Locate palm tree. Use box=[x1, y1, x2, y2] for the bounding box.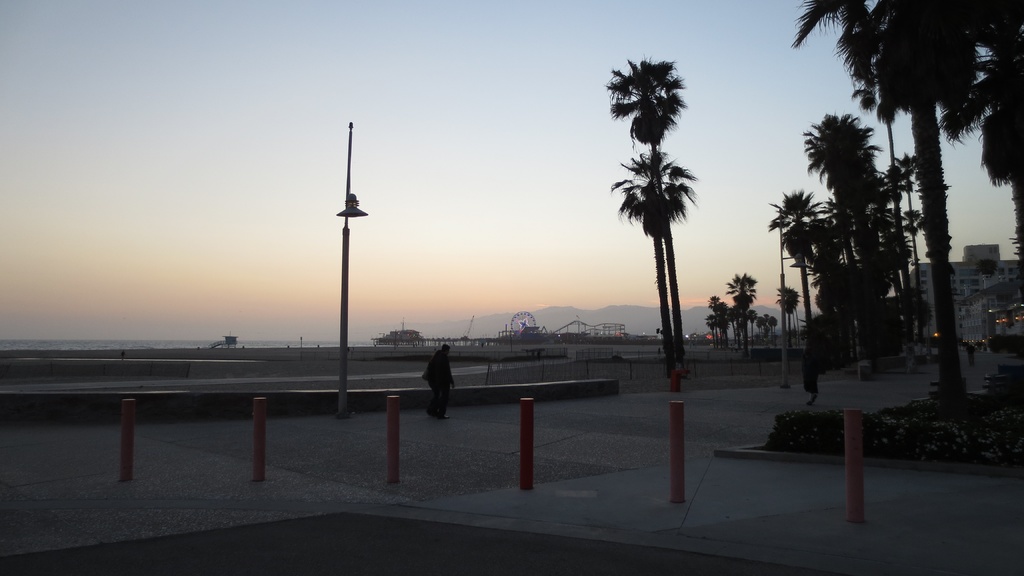
box=[611, 49, 692, 346].
